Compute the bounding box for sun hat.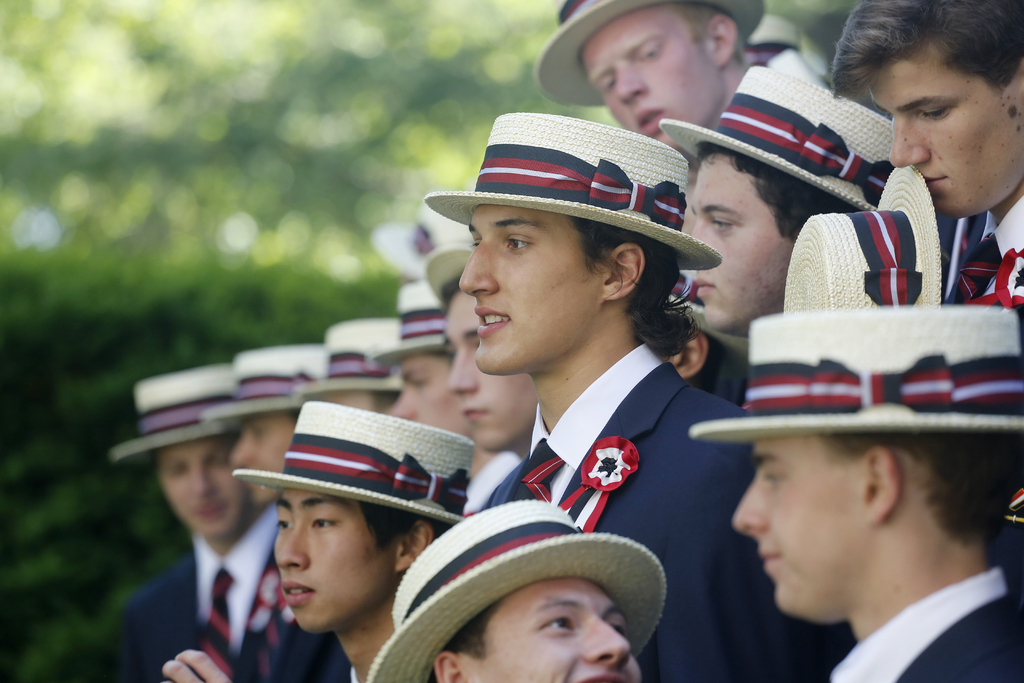
pyautogui.locateOnScreen(369, 499, 666, 682).
